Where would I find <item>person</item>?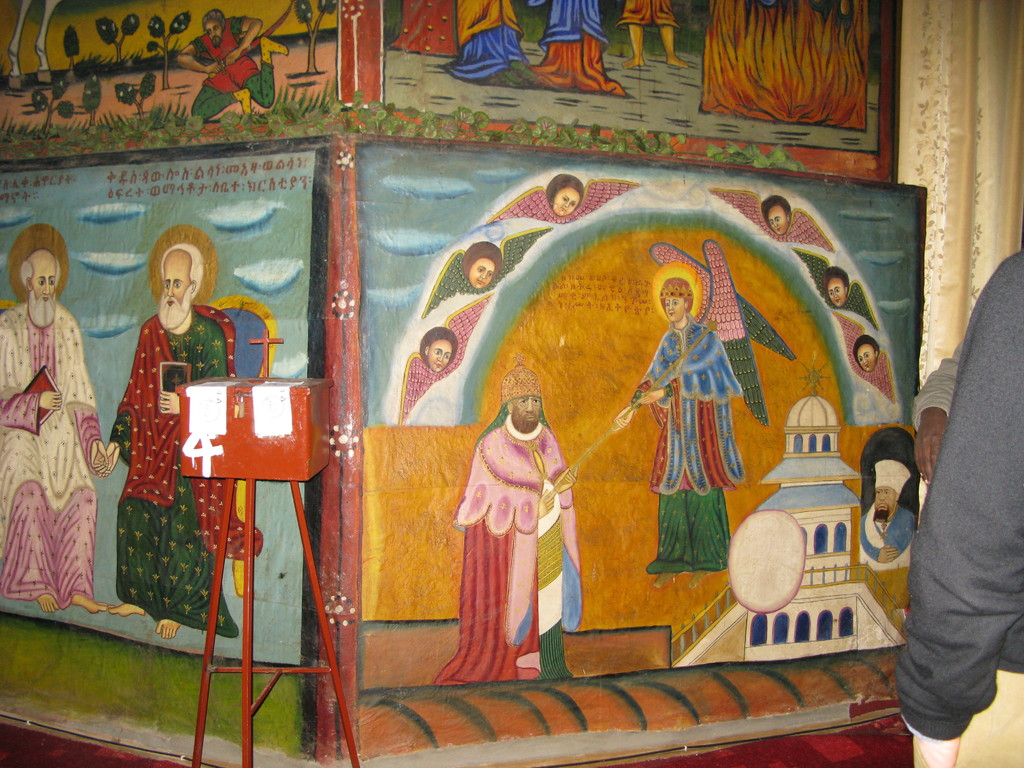
At bbox=(419, 325, 456, 373).
